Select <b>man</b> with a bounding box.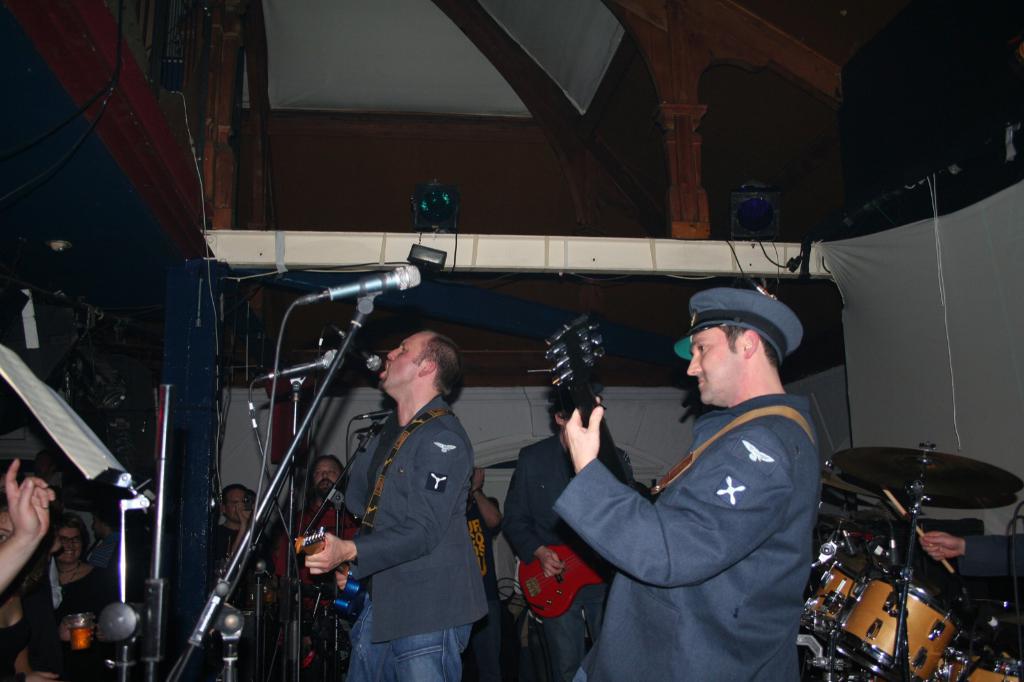
bbox=[213, 481, 263, 567].
